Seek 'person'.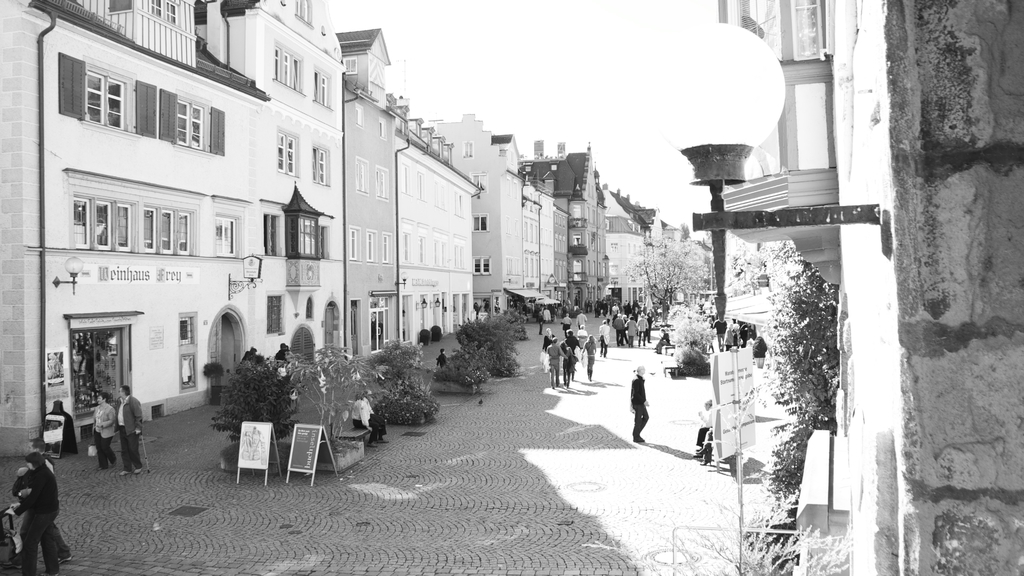
l=629, t=362, r=650, b=438.
